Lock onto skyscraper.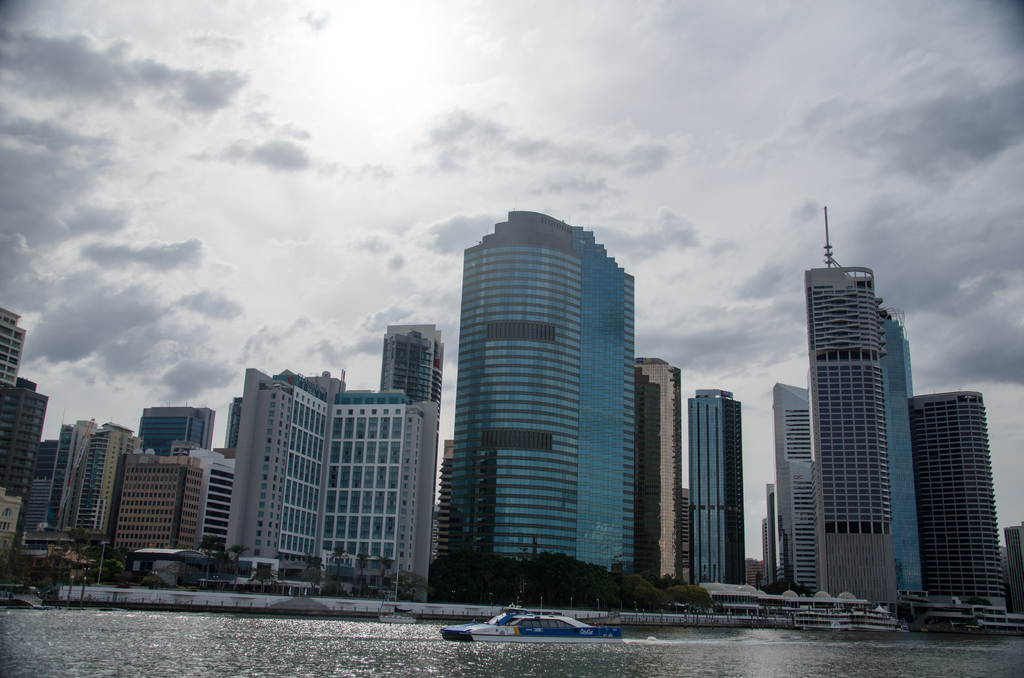
Locked: region(106, 446, 244, 551).
